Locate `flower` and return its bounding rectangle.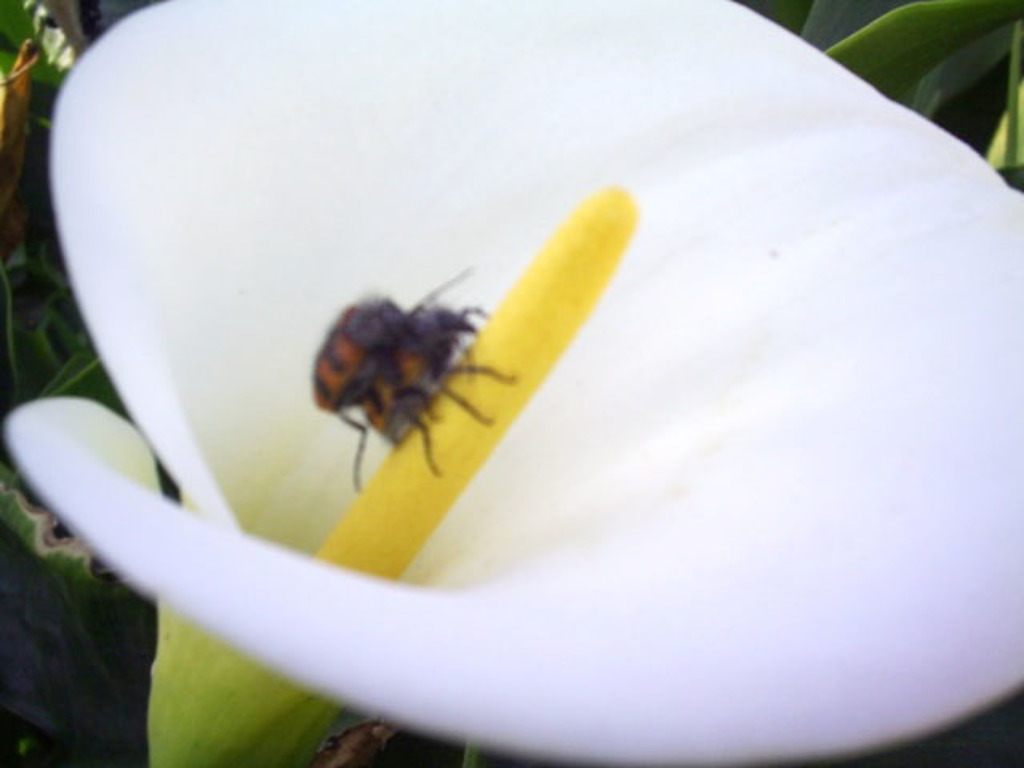
[3, 0, 1022, 766].
